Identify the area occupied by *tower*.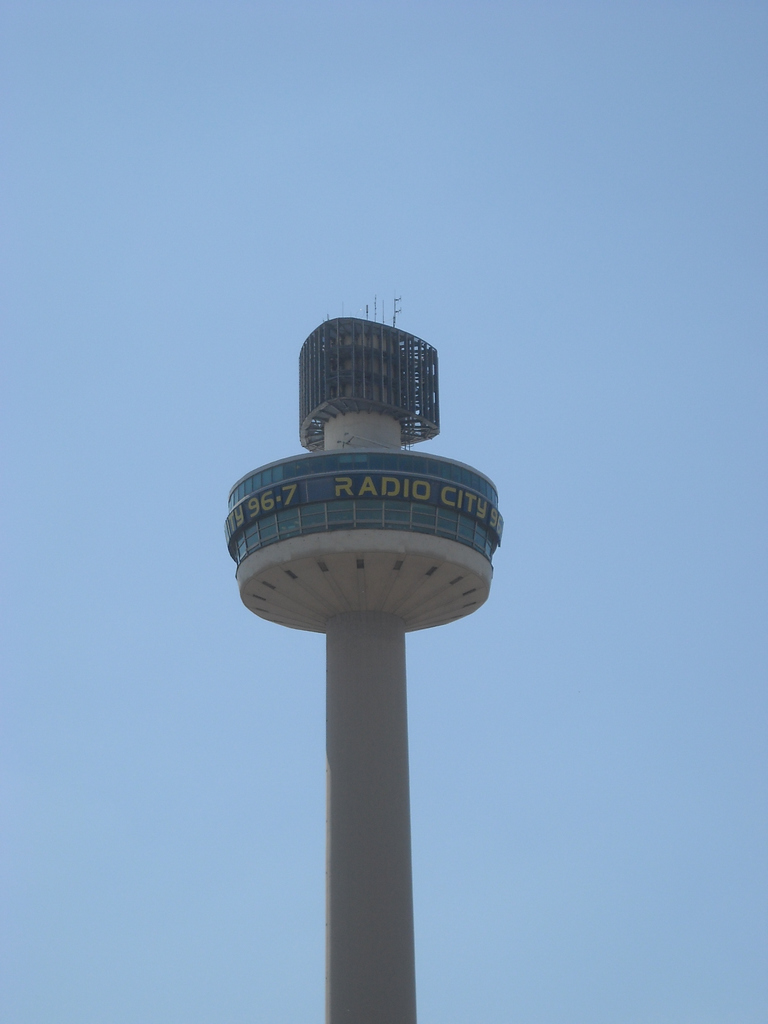
Area: BBox(221, 292, 505, 1023).
